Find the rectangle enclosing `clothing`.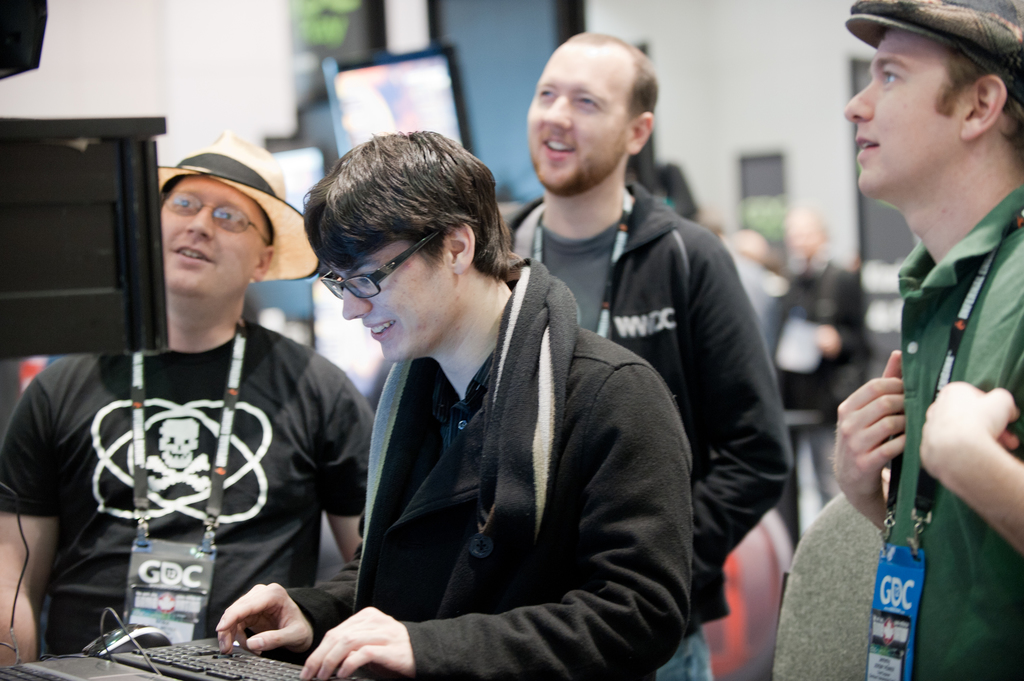
[left=508, top=180, right=779, bottom=678].
